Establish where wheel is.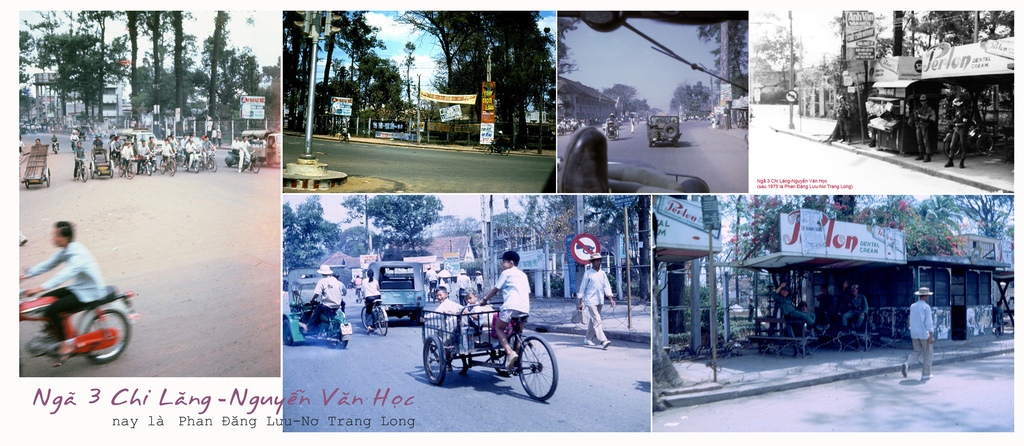
Established at <bbox>332, 340, 347, 349</bbox>.
